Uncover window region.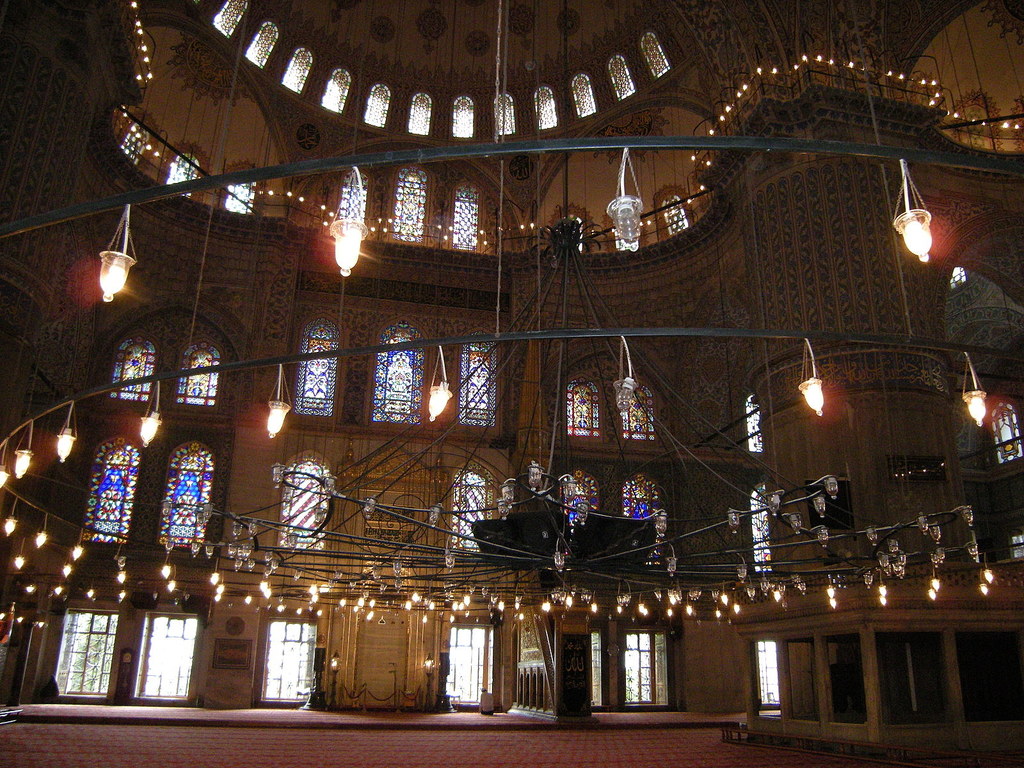
Uncovered: {"x1": 617, "y1": 479, "x2": 664, "y2": 572}.
